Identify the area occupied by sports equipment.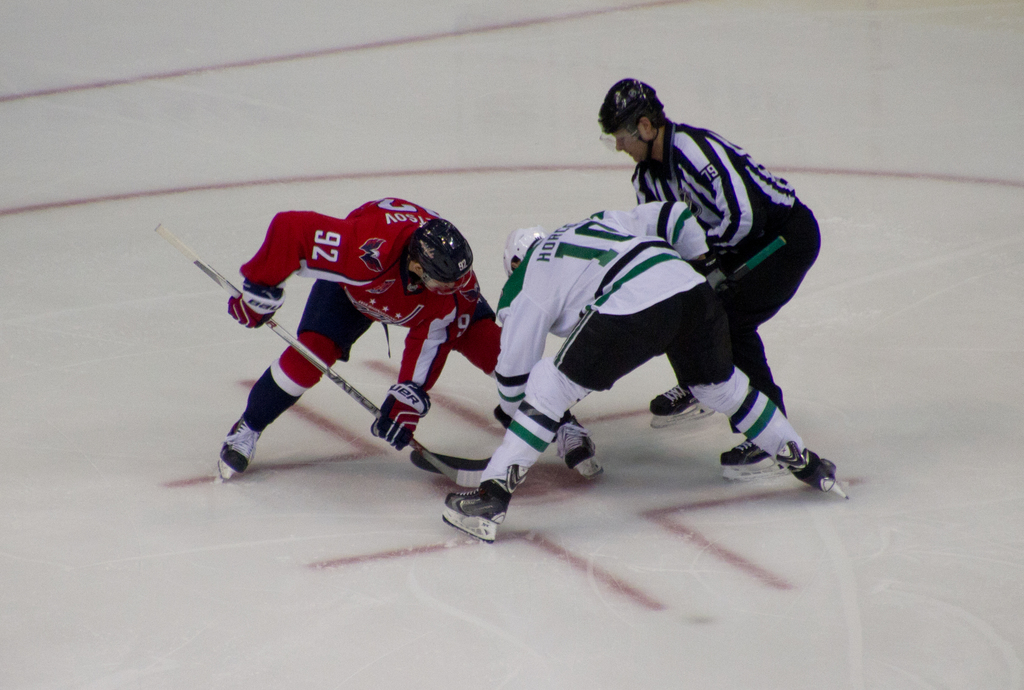
Area: bbox=[777, 442, 847, 497].
